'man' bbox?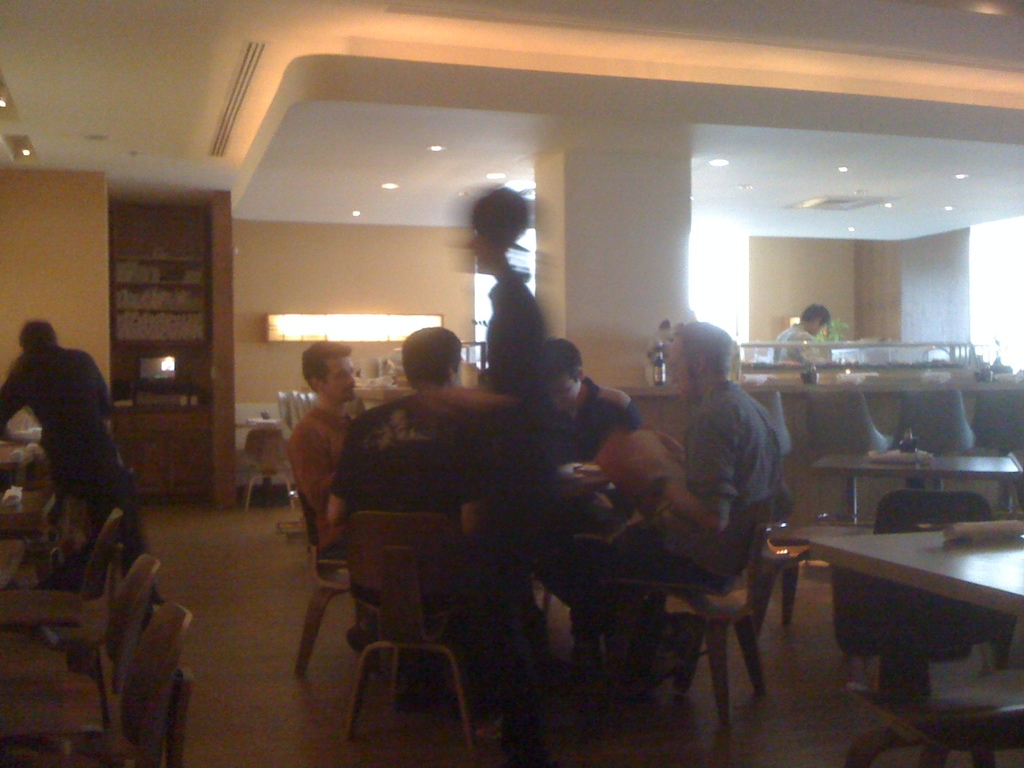
bbox=[461, 189, 554, 393]
